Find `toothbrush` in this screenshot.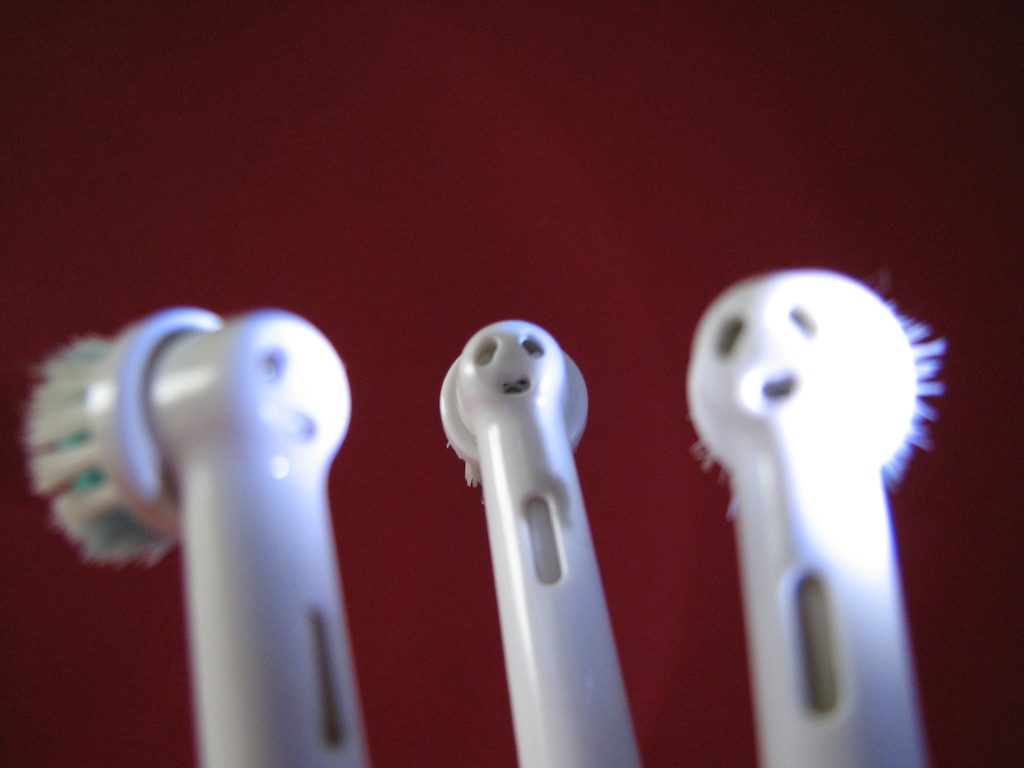
The bounding box for `toothbrush` is [442,320,641,763].
